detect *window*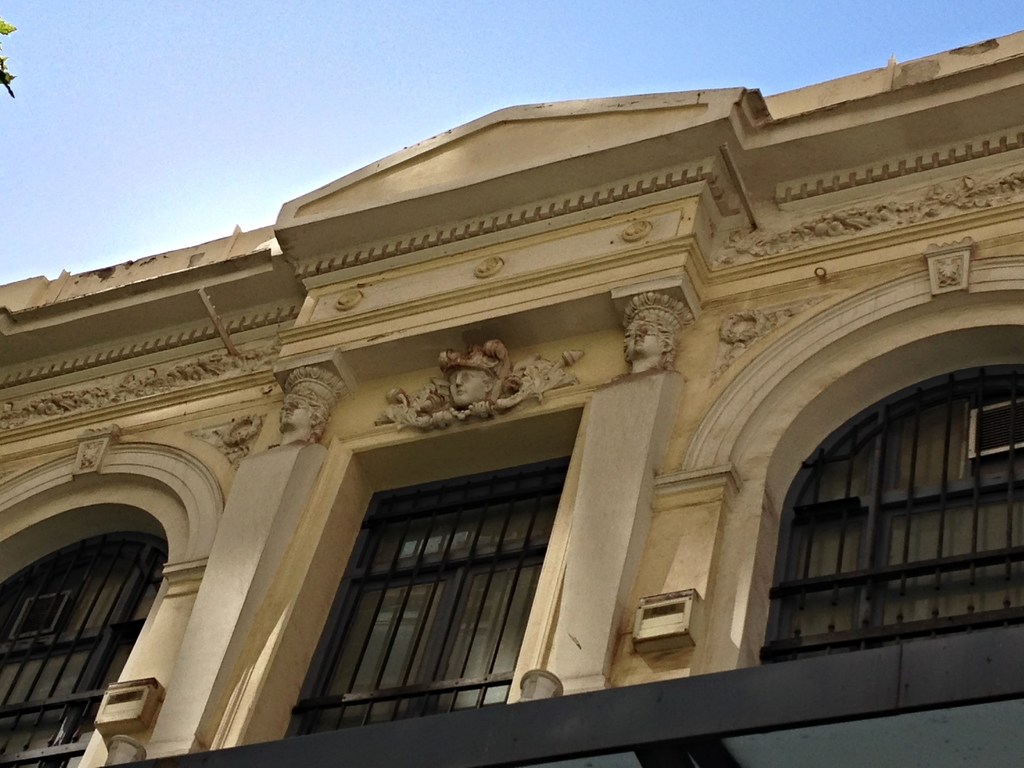
0, 519, 158, 740
